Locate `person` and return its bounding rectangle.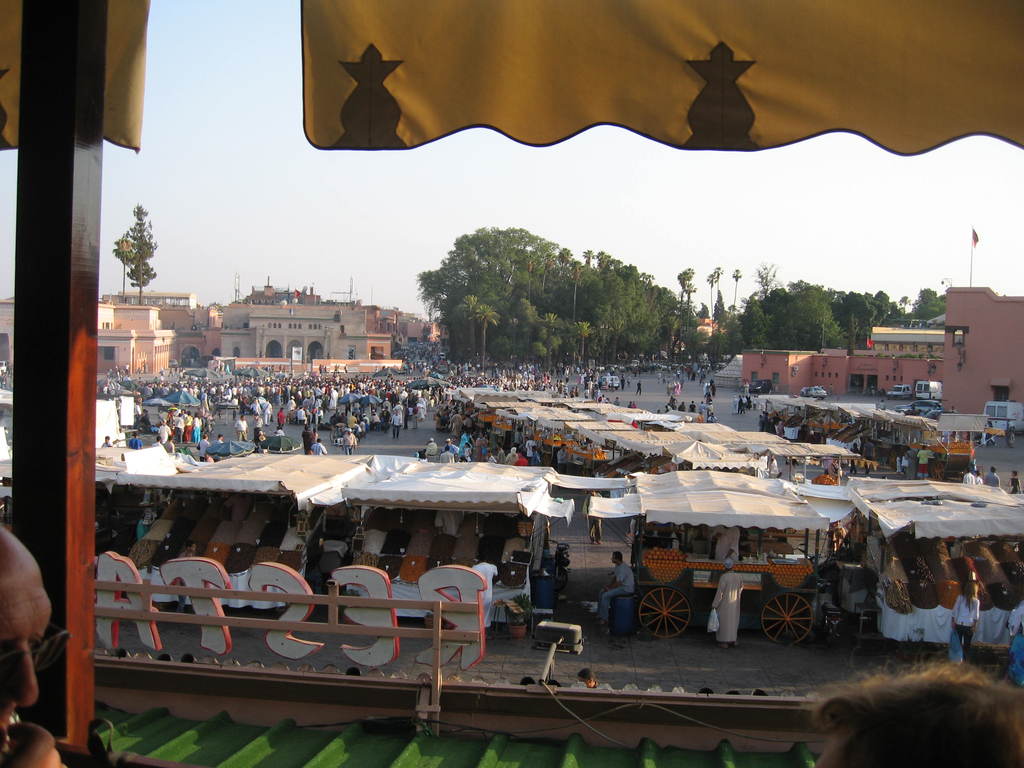
<region>913, 437, 934, 472</region>.
